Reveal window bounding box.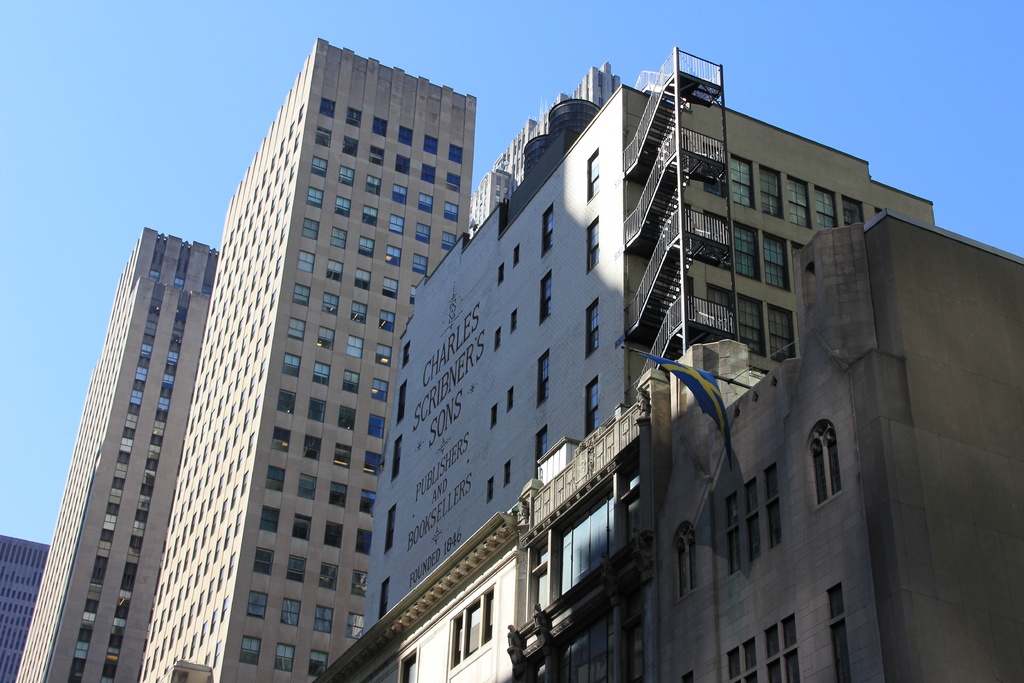
Revealed: bbox=(759, 298, 795, 364).
